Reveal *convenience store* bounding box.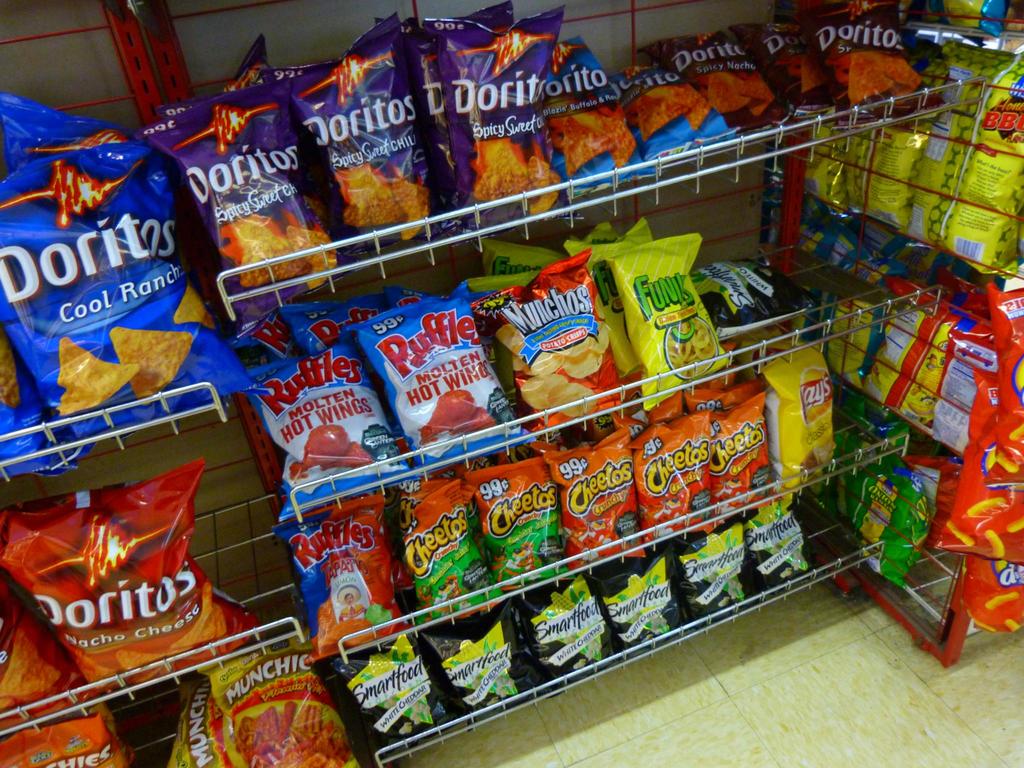
Revealed: [left=62, top=38, right=1018, bottom=767].
